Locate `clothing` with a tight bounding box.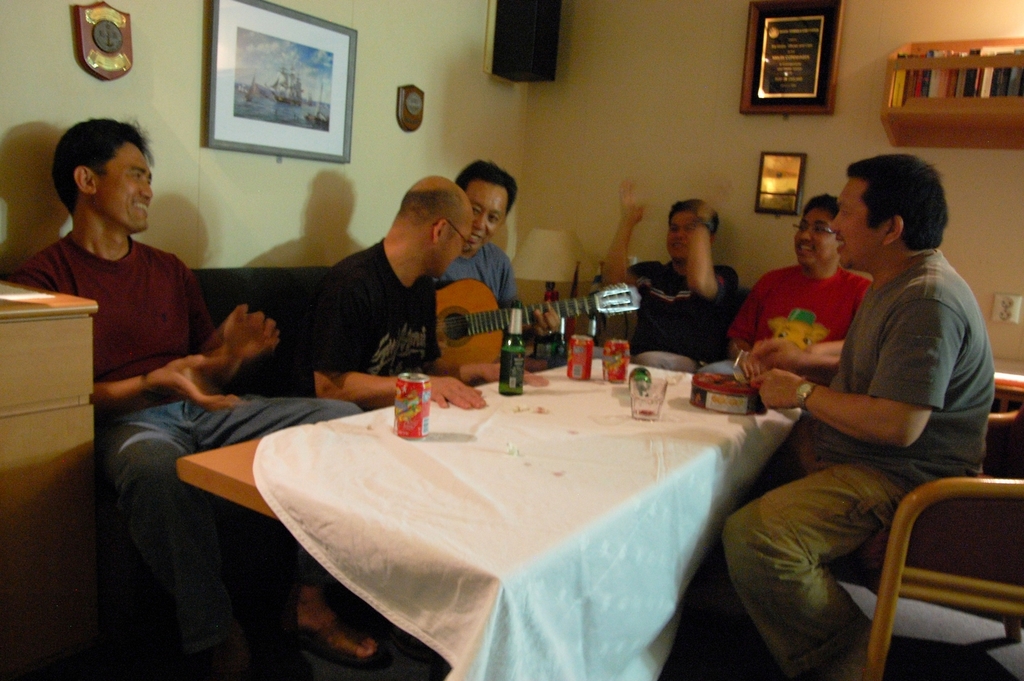
l=625, t=261, r=741, b=353.
